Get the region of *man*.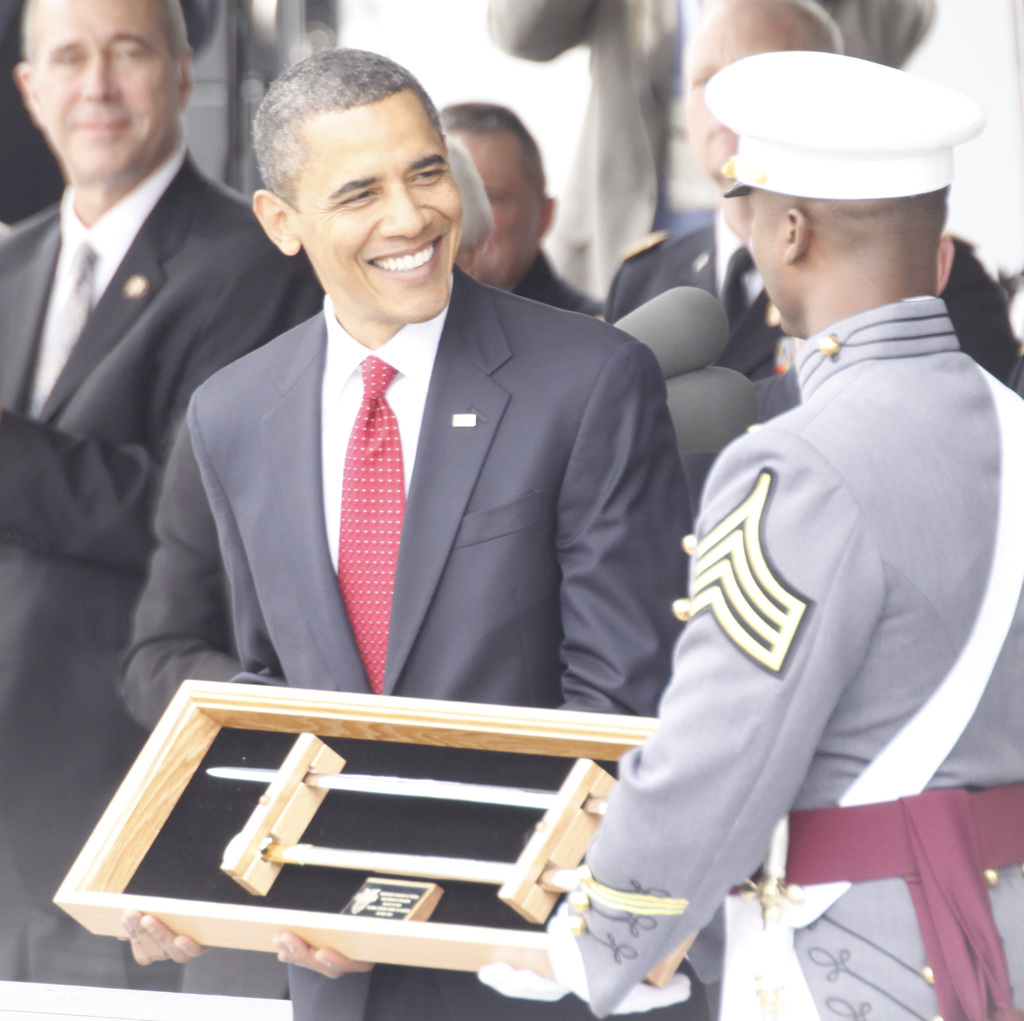
Rect(0, 0, 330, 1001).
